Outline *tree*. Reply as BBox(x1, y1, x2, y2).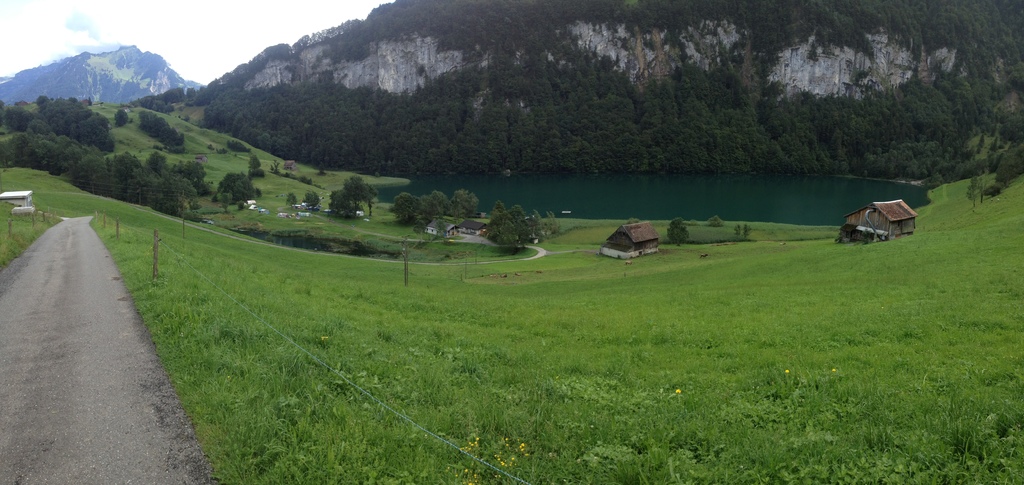
BBox(393, 190, 416, 222).
